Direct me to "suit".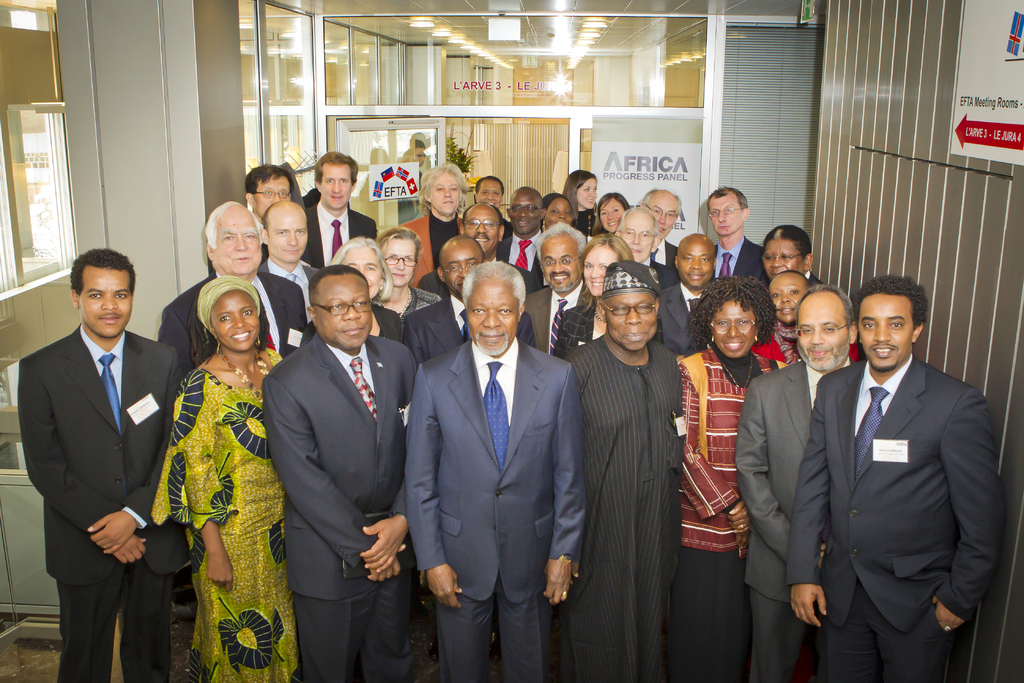
Direction: [left=733, top=353, right=867, bottom=682].
